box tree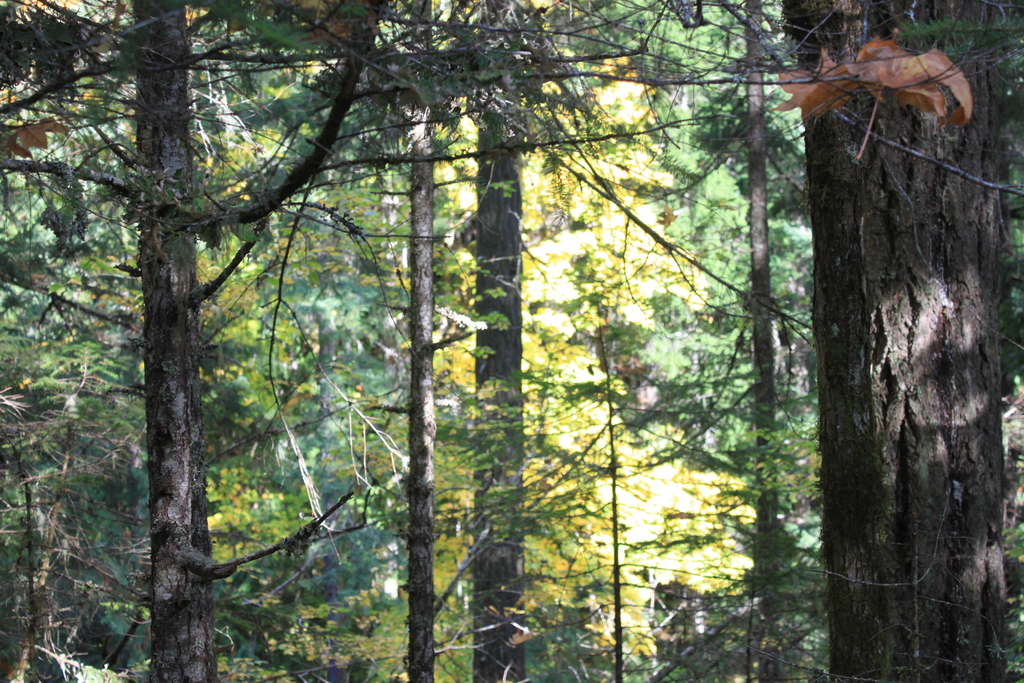
[x1=75, y1=13, x2=283, y2=646]
